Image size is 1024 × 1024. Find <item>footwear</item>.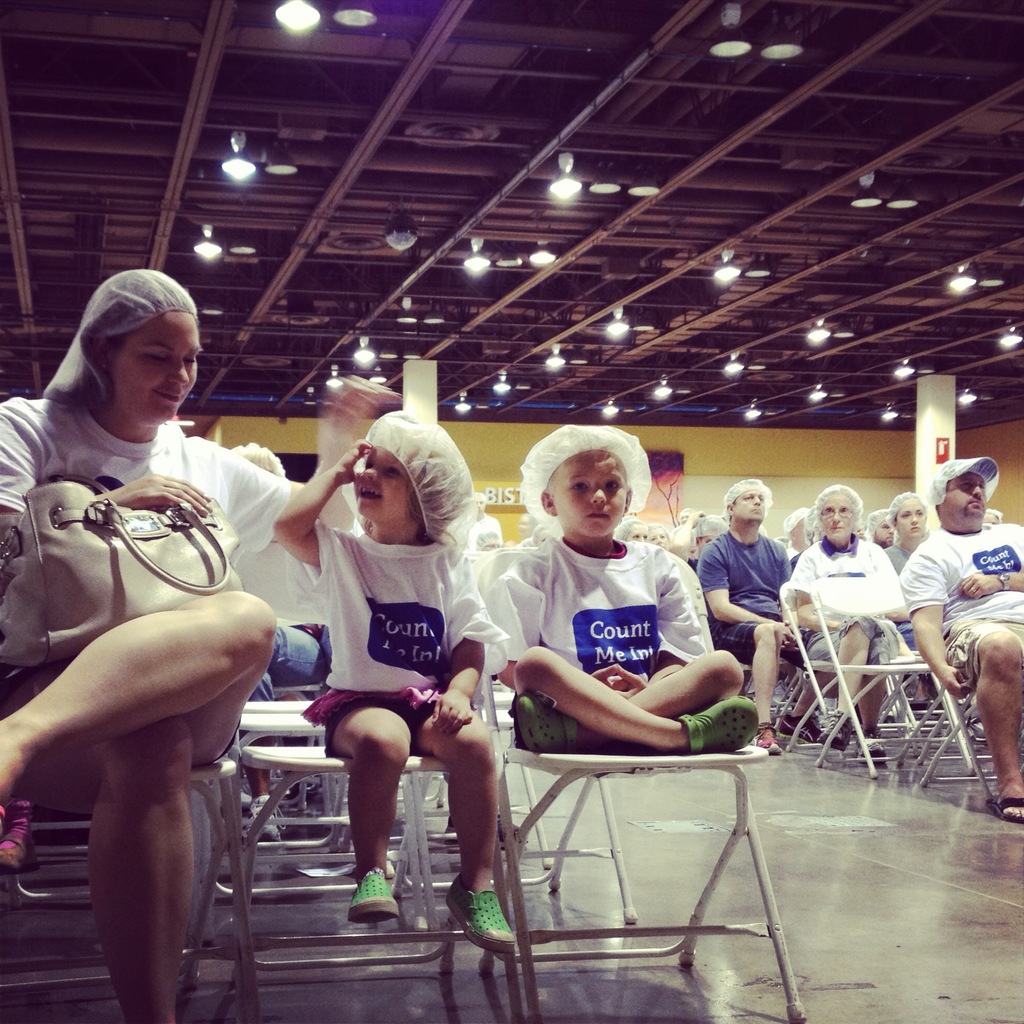
<bbox>988, 792, 1023, 827</bbox>.
